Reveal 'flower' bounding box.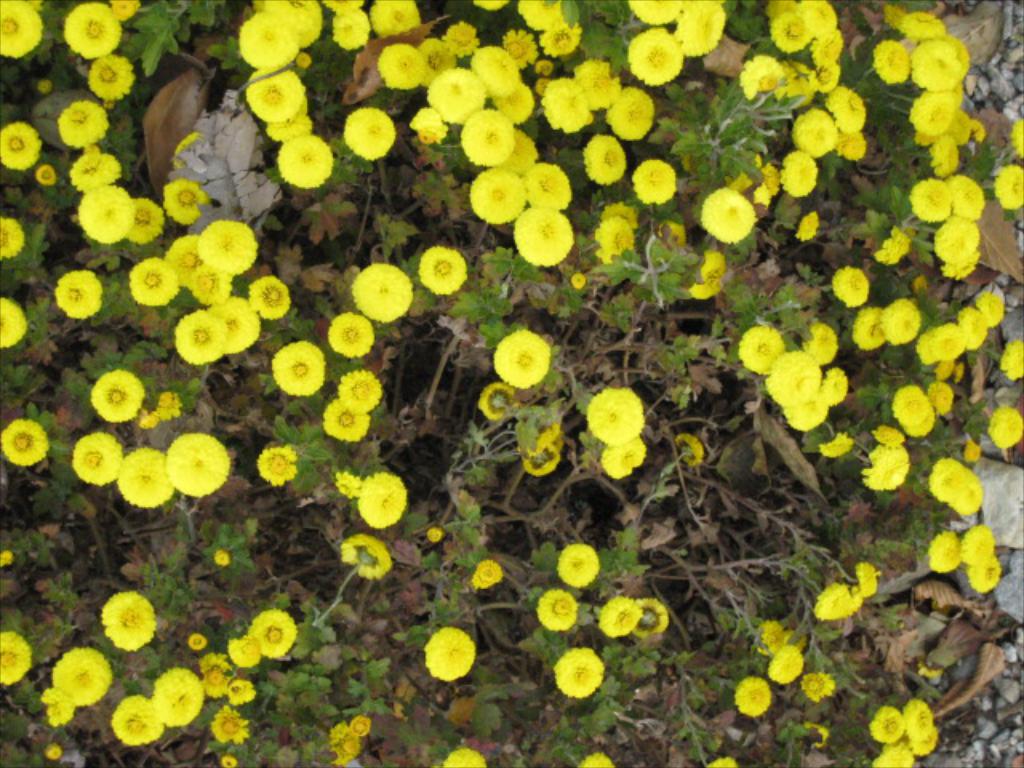
Revealed: (174, 306, 224, 365).
